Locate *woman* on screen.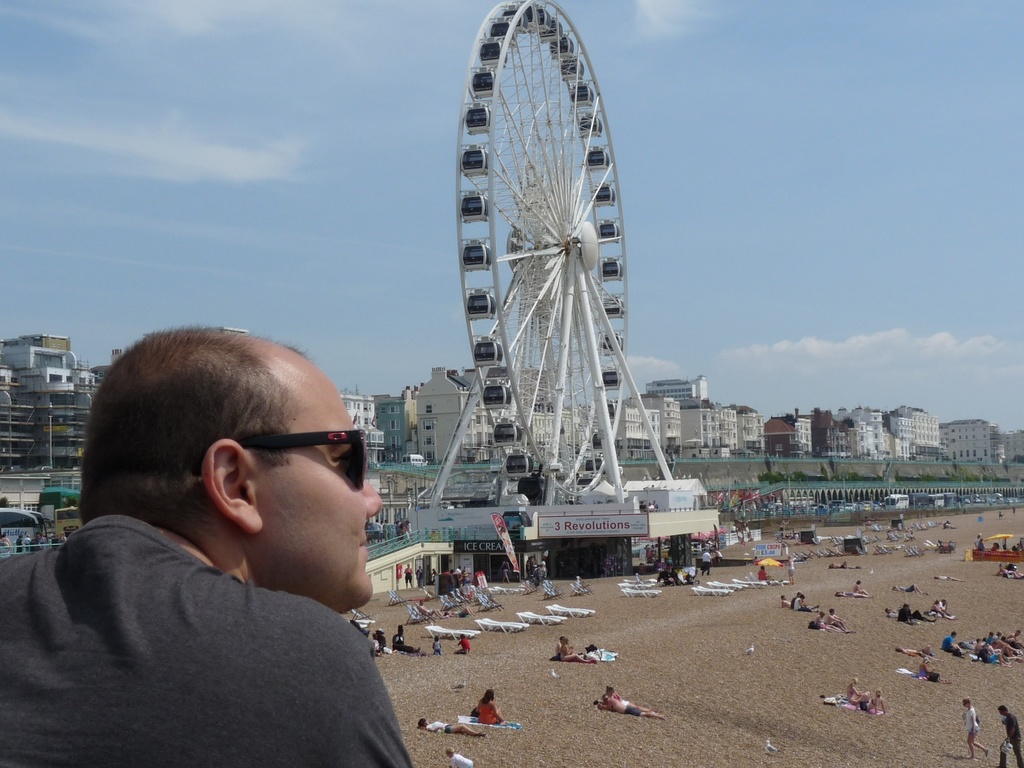
On screen at <bbox>853, 689, 887, 715</bbox>.
